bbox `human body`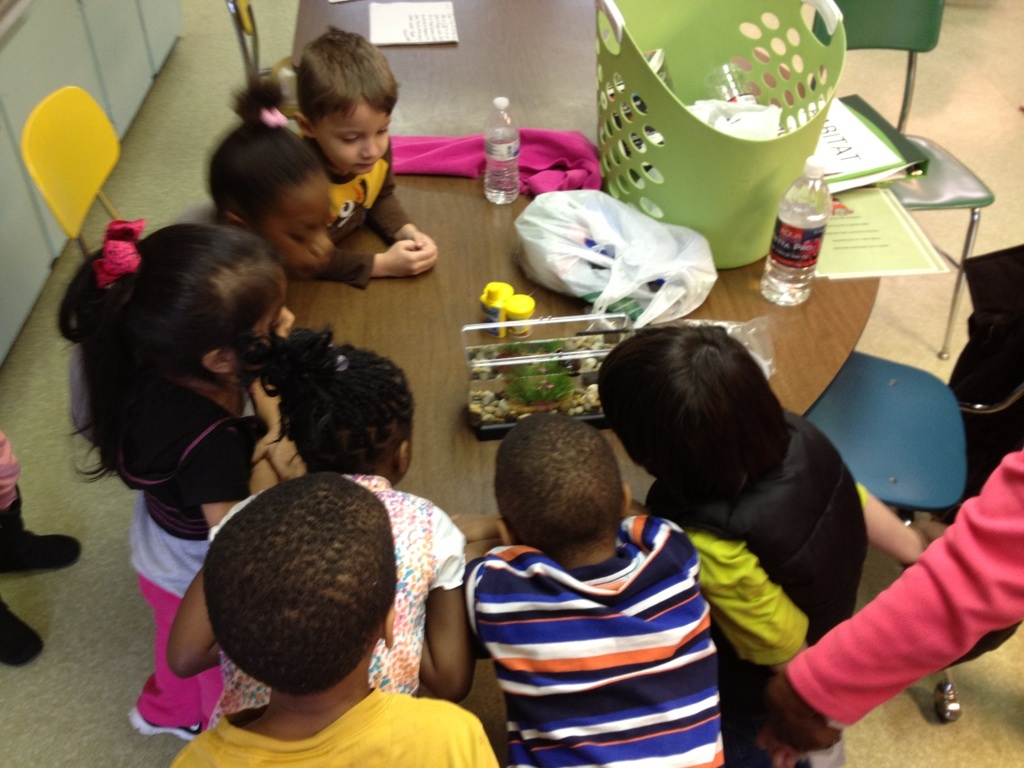
Rect(456, 514, 724, 767)
